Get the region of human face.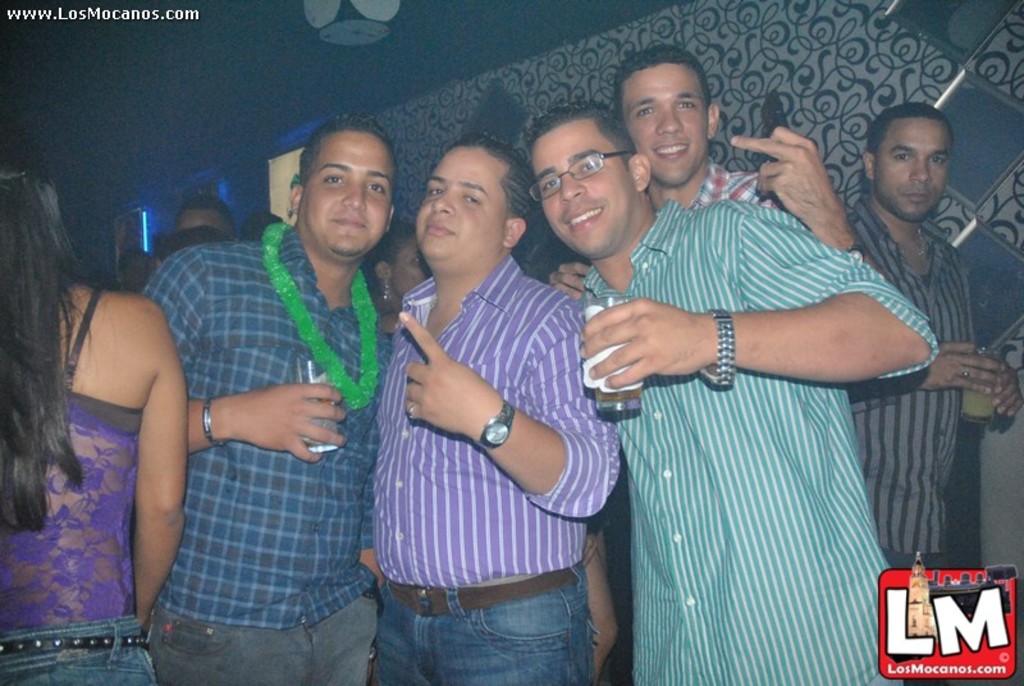
box(622, 67, 705, 184).
